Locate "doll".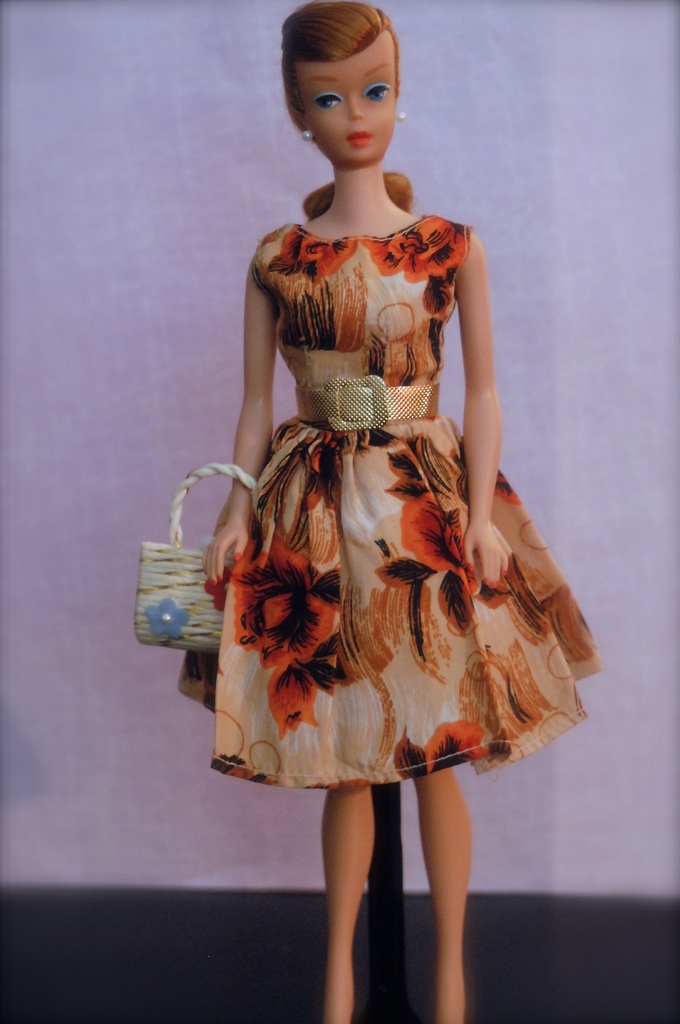
Bounding box: bbox=(171, 0, 582, 989).
